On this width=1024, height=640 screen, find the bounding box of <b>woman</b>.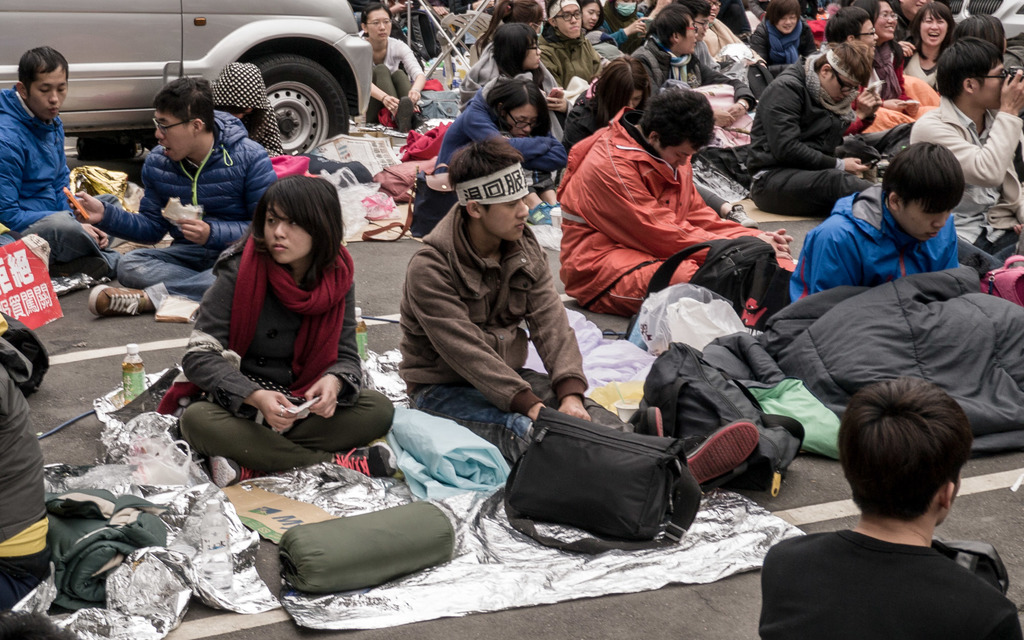
Bounding box: <bbox>568, 53, 652, 131</bbox>.
